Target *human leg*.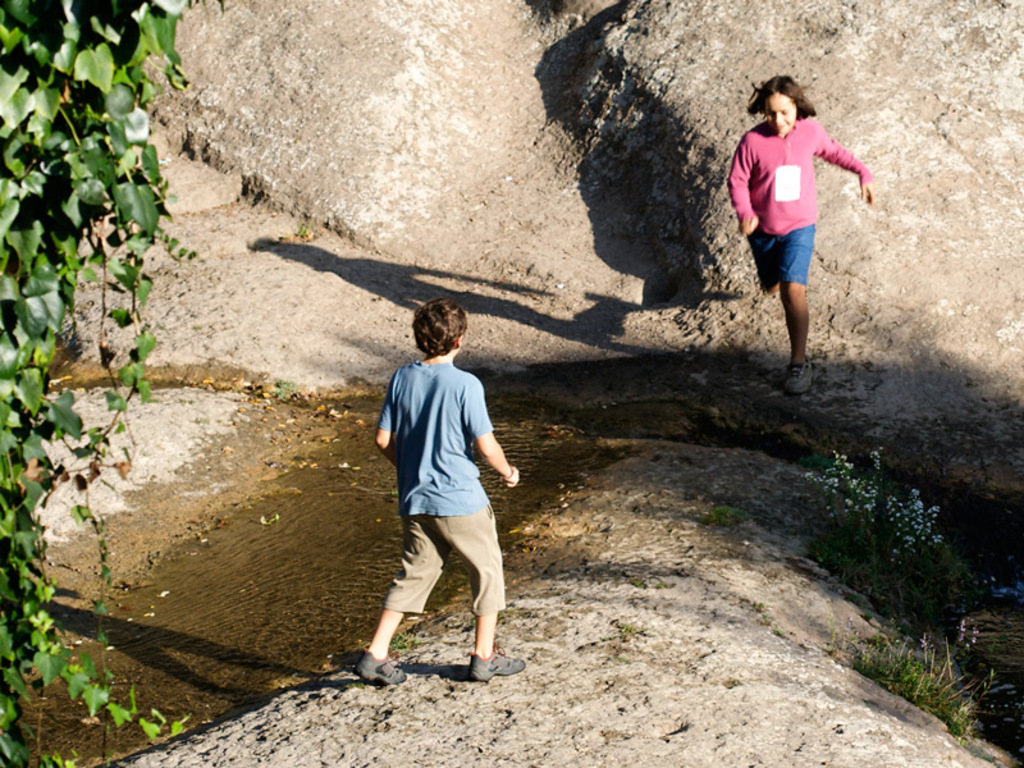
Target region: rect(435, 495, 525, 681).
